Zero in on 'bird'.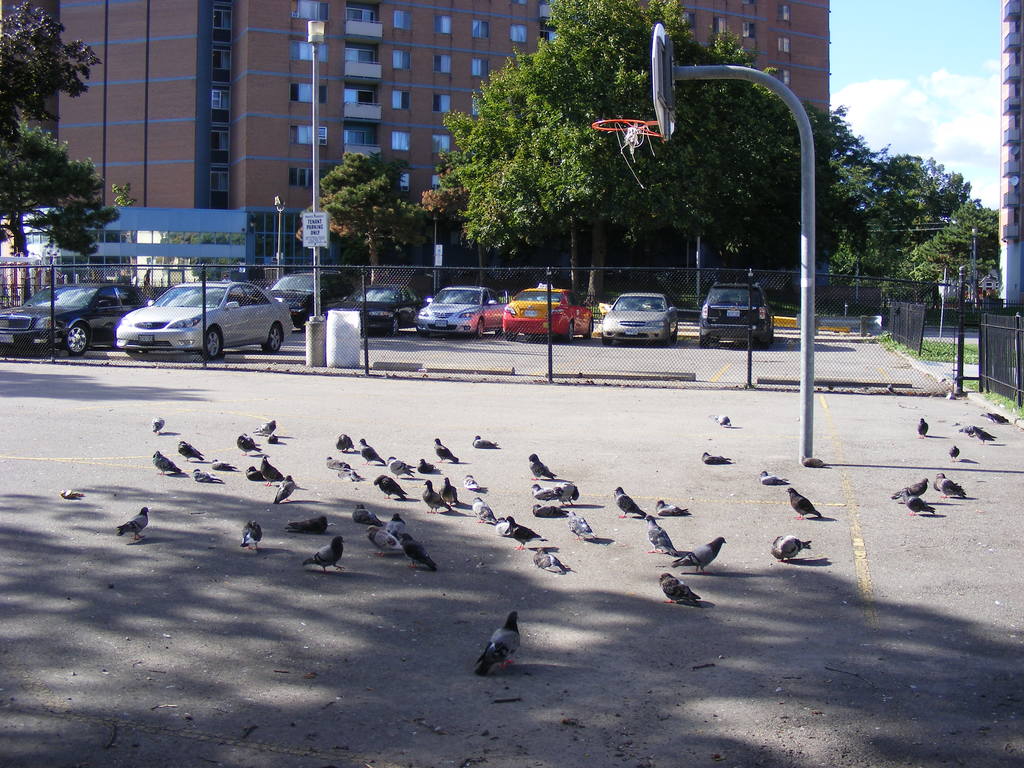
Zeroed in: locate(495, 515, 514, 539).
